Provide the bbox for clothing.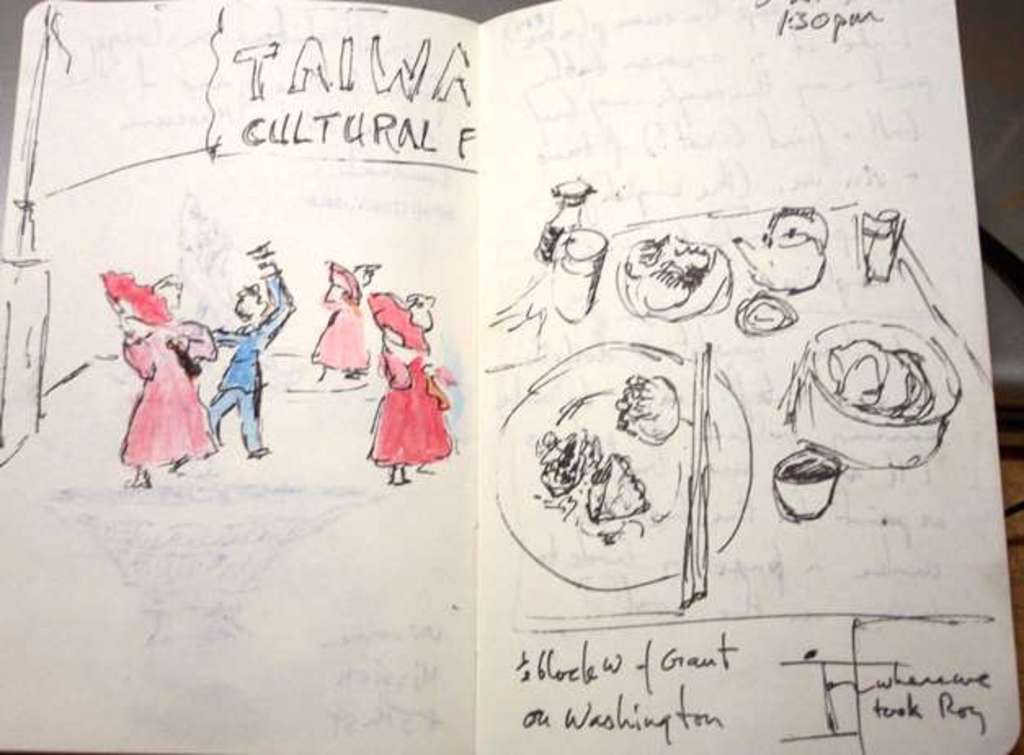
(122,314,216,466).
